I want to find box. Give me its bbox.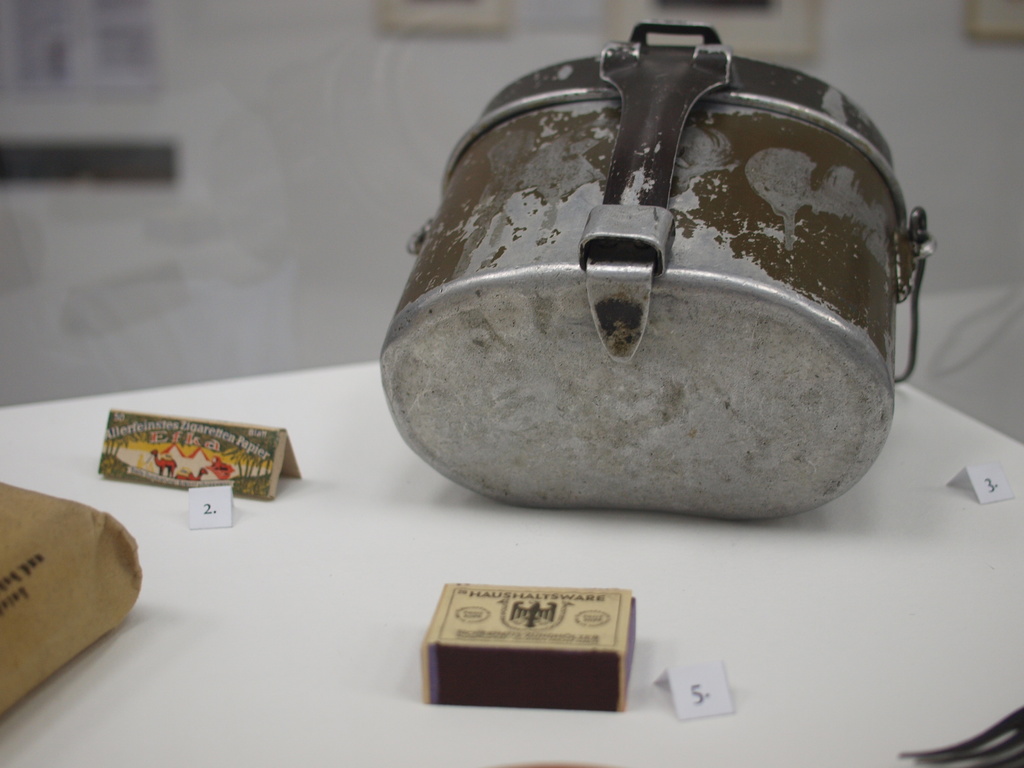
[378, 17, 934, 522].
